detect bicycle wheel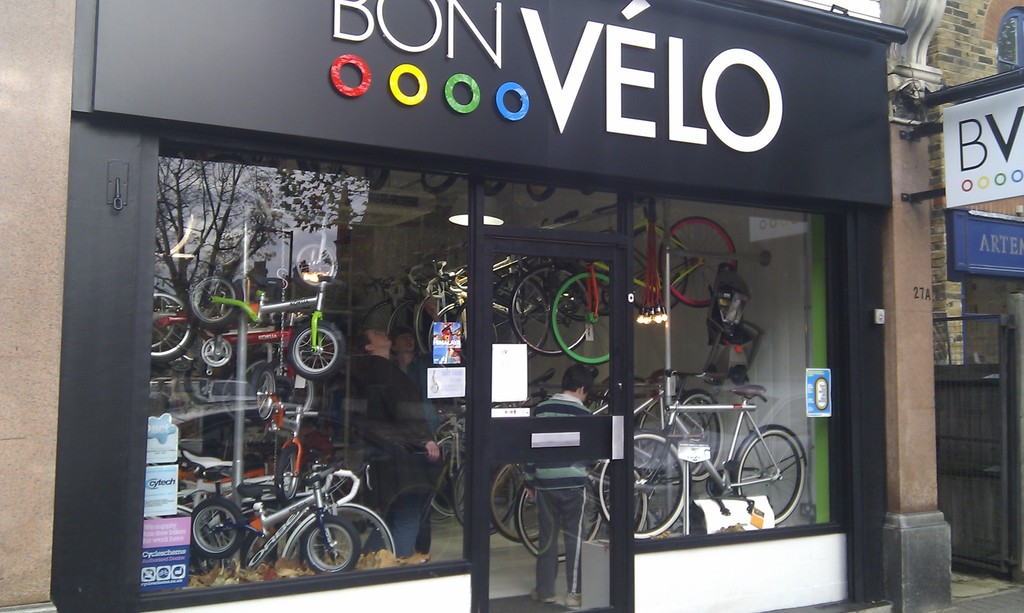
{"x1": 185, "y1": 268, "x2": 241, "y2": 330}
